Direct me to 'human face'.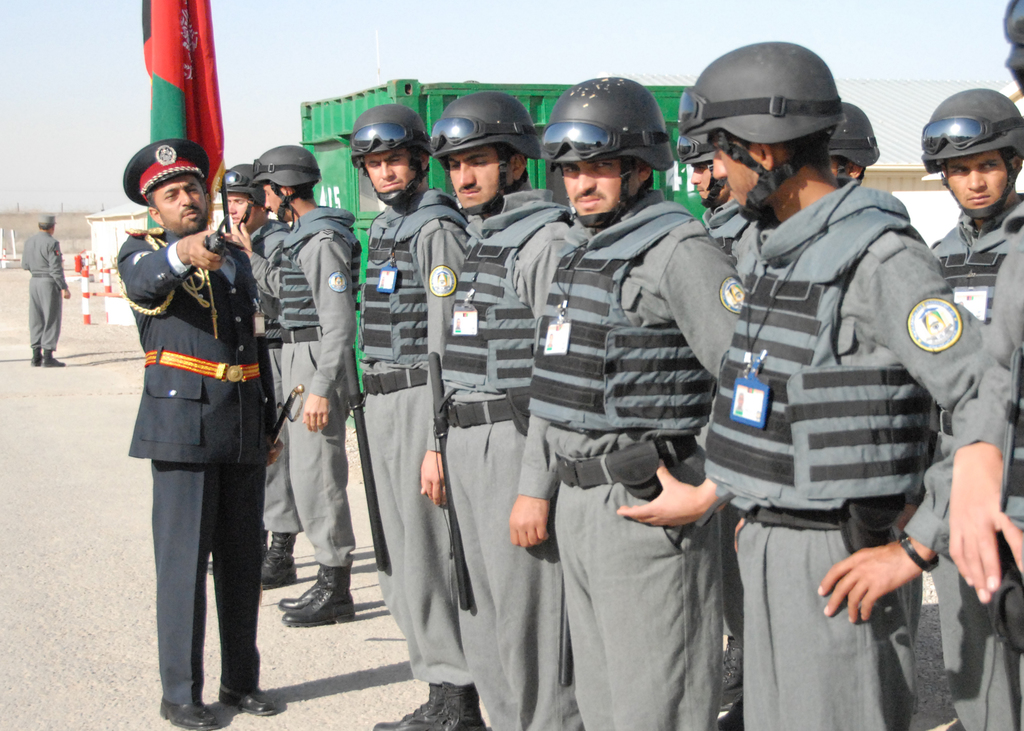
Direction: <region>953, 152, 1004, 213</region>.
